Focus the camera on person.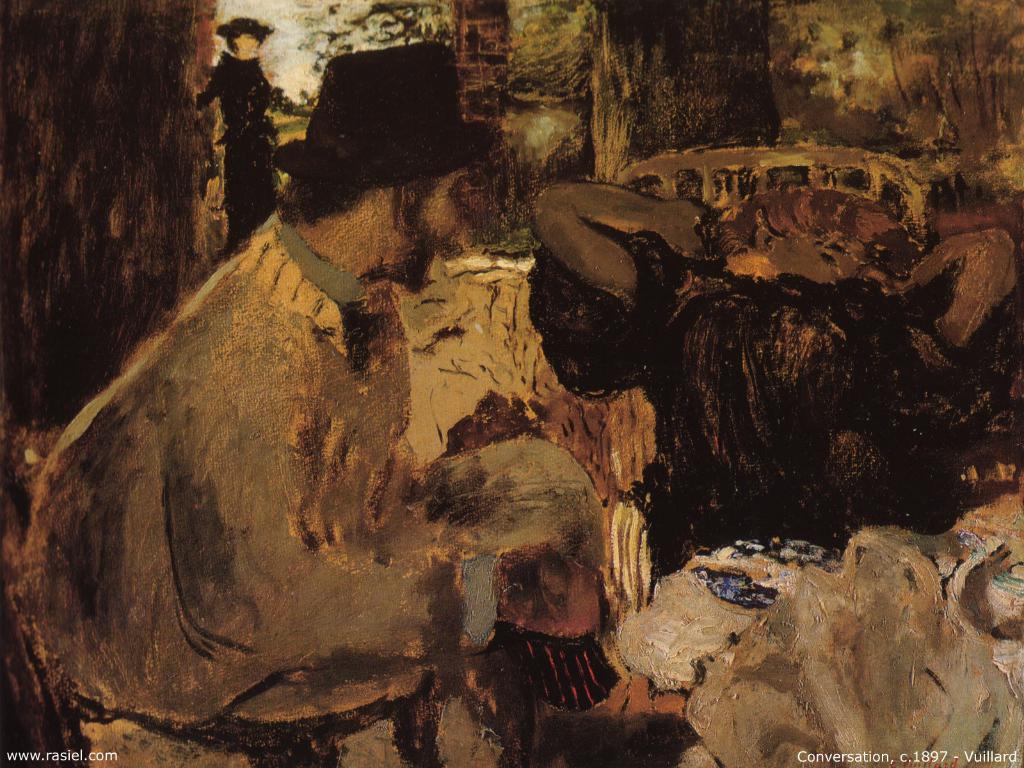
Focus region: 203, 13, 334, 252.
